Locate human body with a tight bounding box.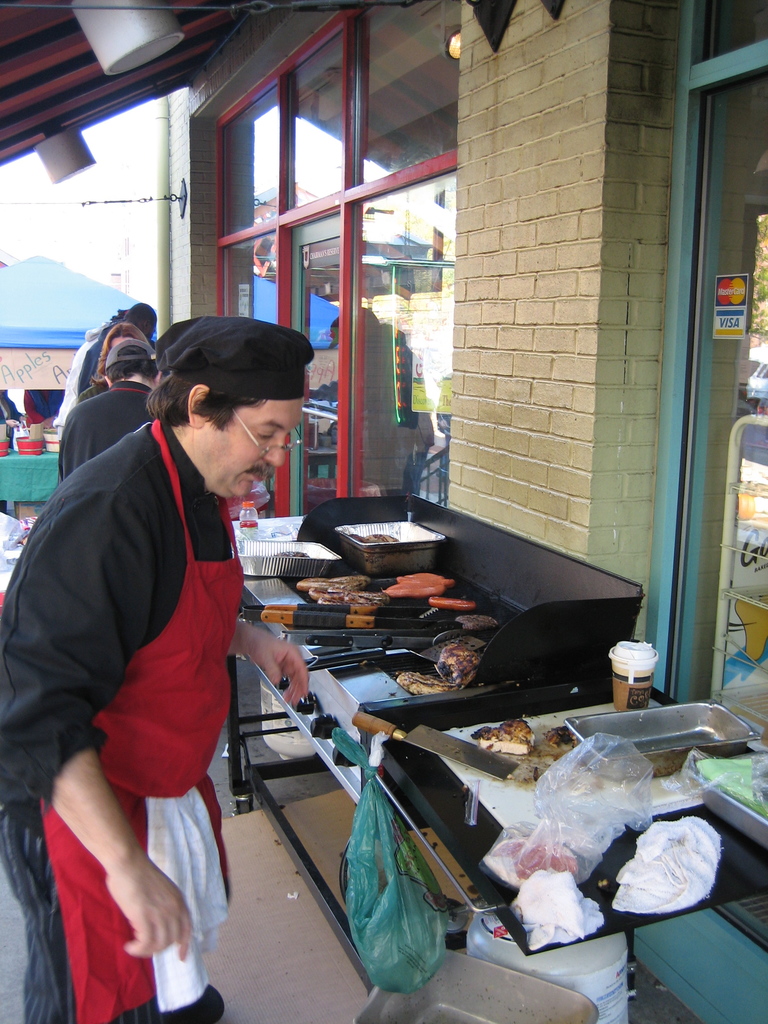
[31, 288, 279, 1023].
